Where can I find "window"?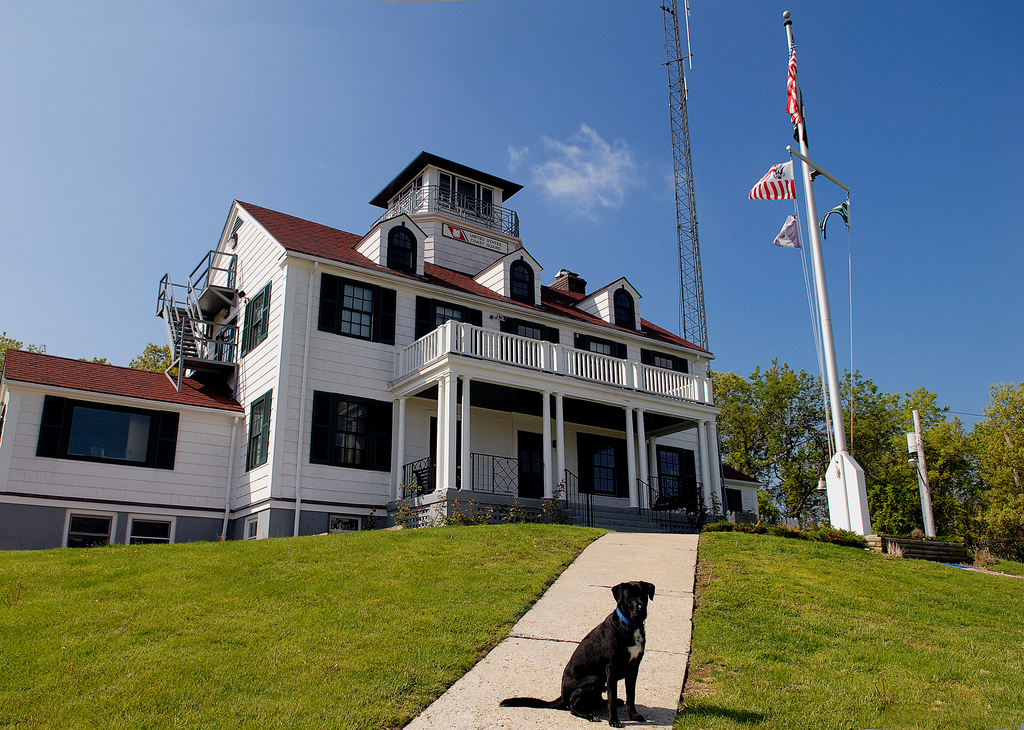
You can find it at (245,512,257,541).
